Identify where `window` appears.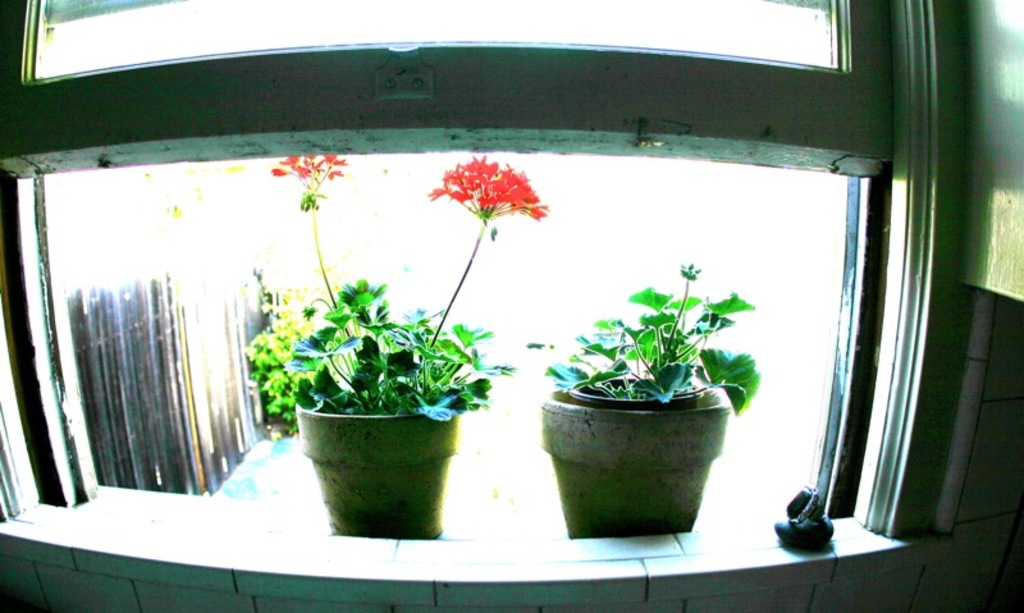
Appears at 0 40 959 537.
